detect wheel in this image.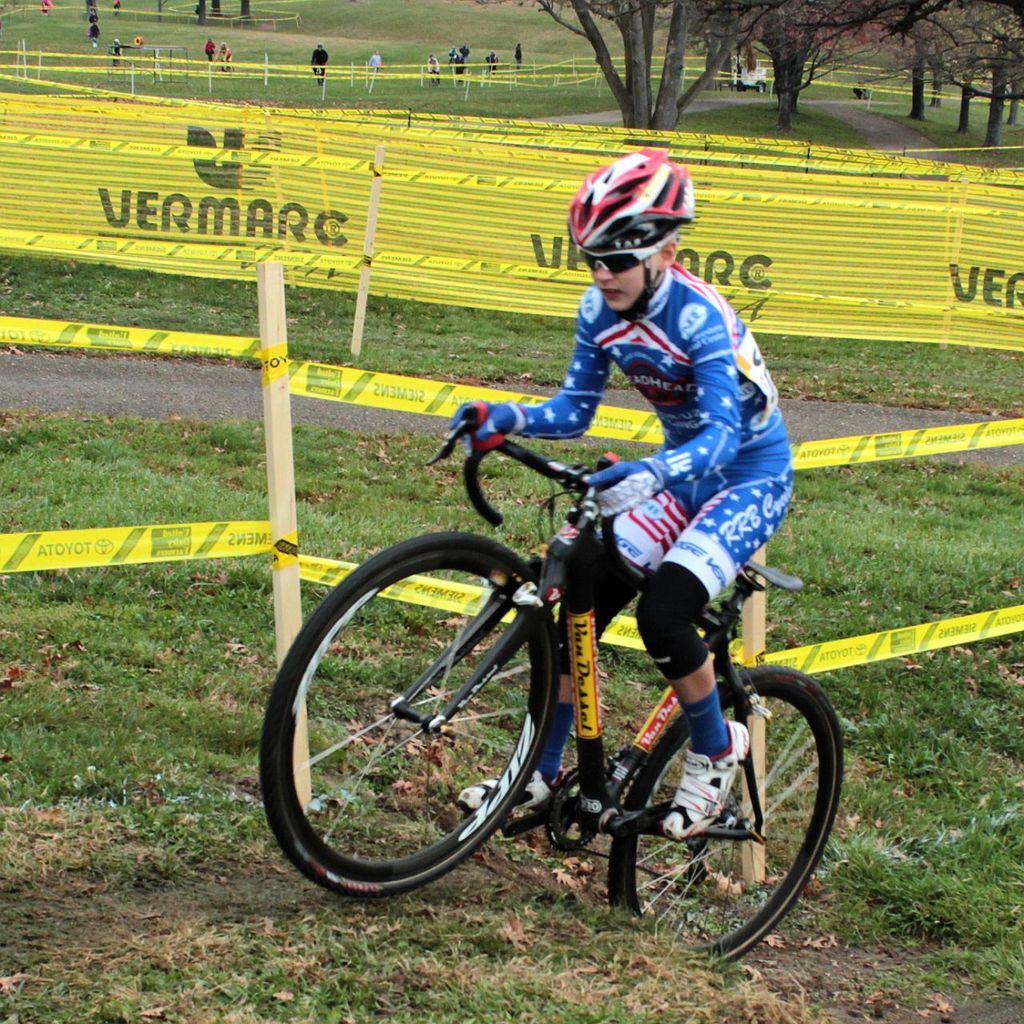
Detection: l=756, t=79, r=766, b=94.
